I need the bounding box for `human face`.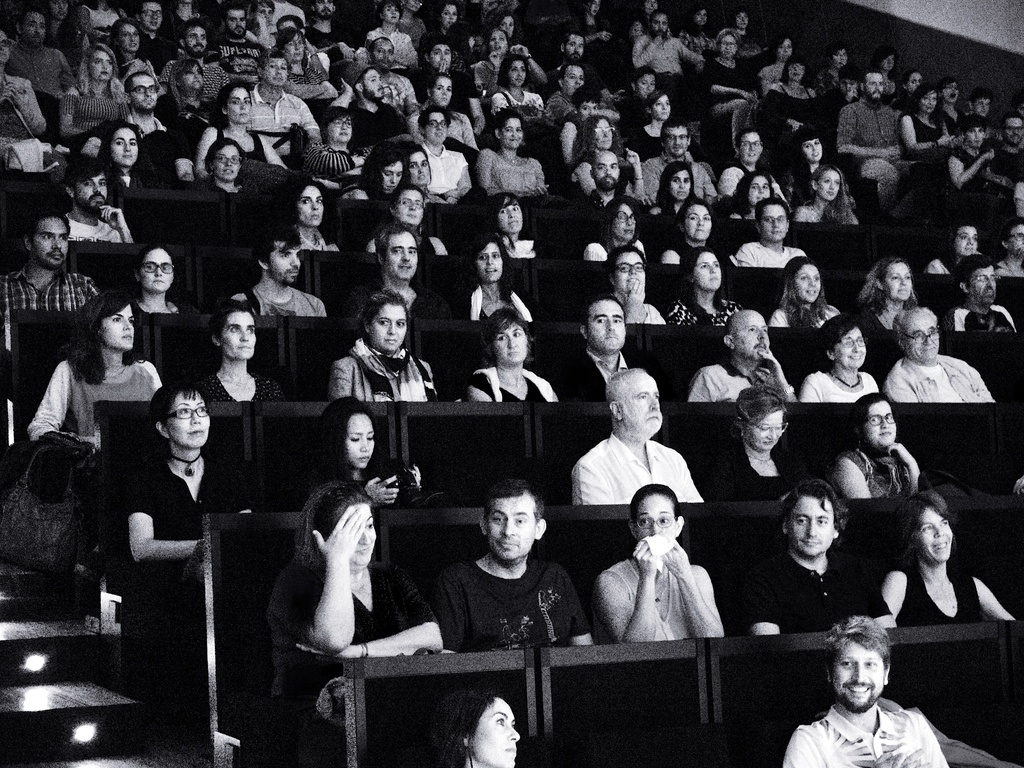
Here it is: (x1=225, y1=10, x2=245, y2=33).
